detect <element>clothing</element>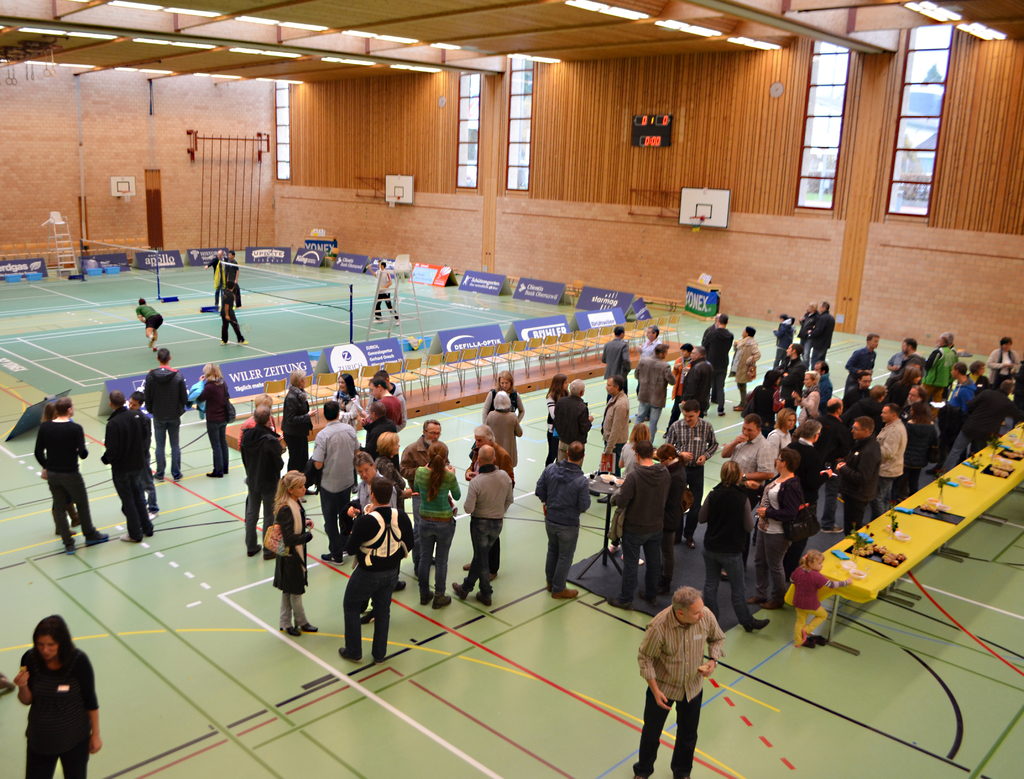
box(659, 460, 685, 586)
